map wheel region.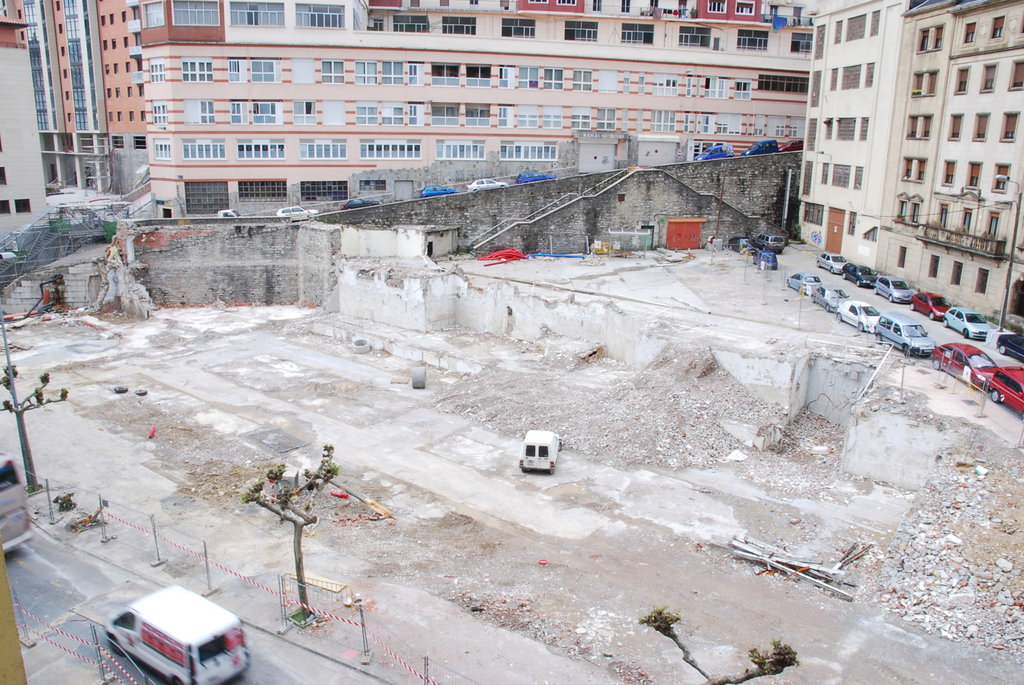
Mapped to left=900, top=346, right=915, bottom=356.
